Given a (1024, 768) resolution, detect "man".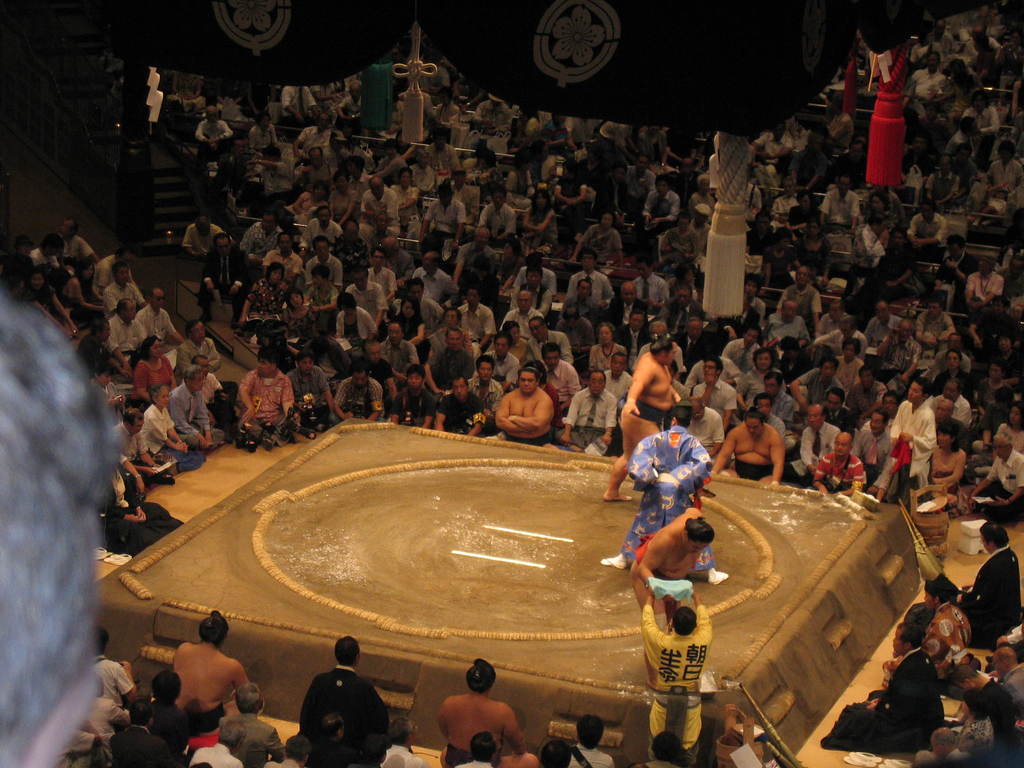
786,353,851,405.
